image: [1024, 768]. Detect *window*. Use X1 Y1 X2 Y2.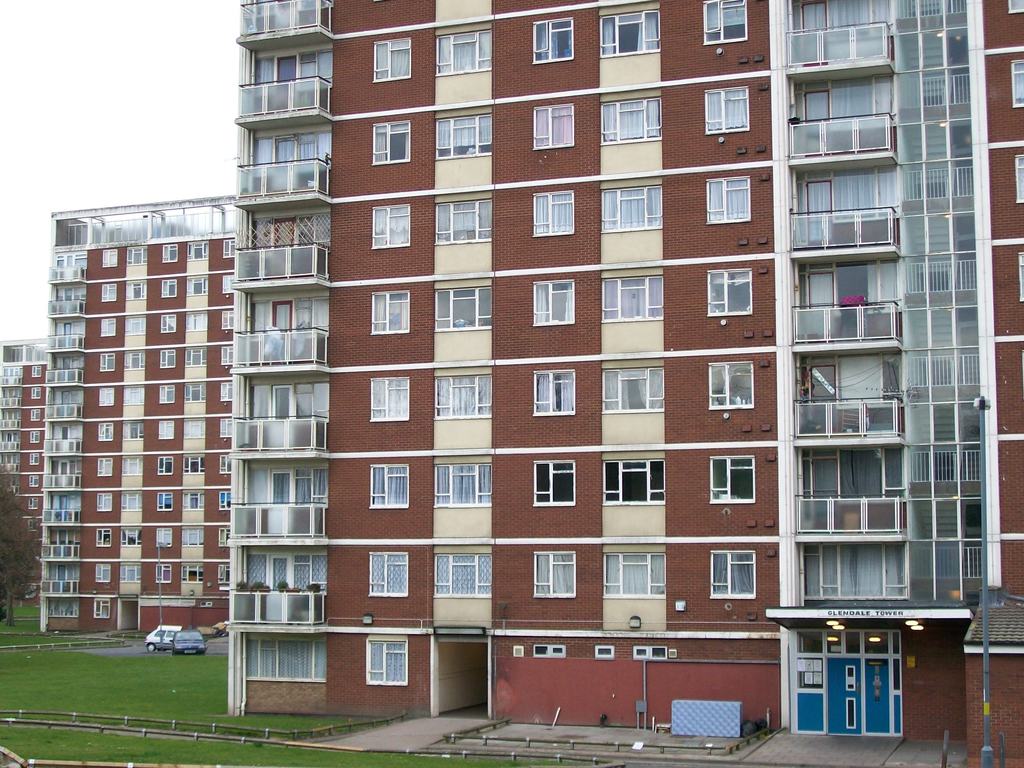
294 468 331 511.
